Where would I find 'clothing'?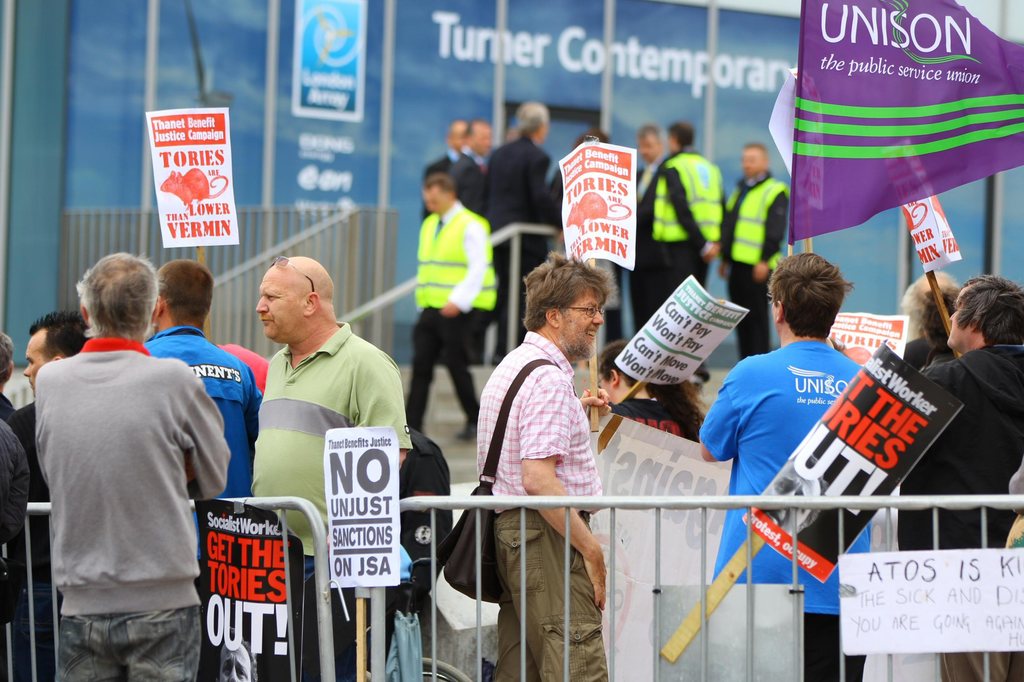
At detection(132, 328, 264, 497).
